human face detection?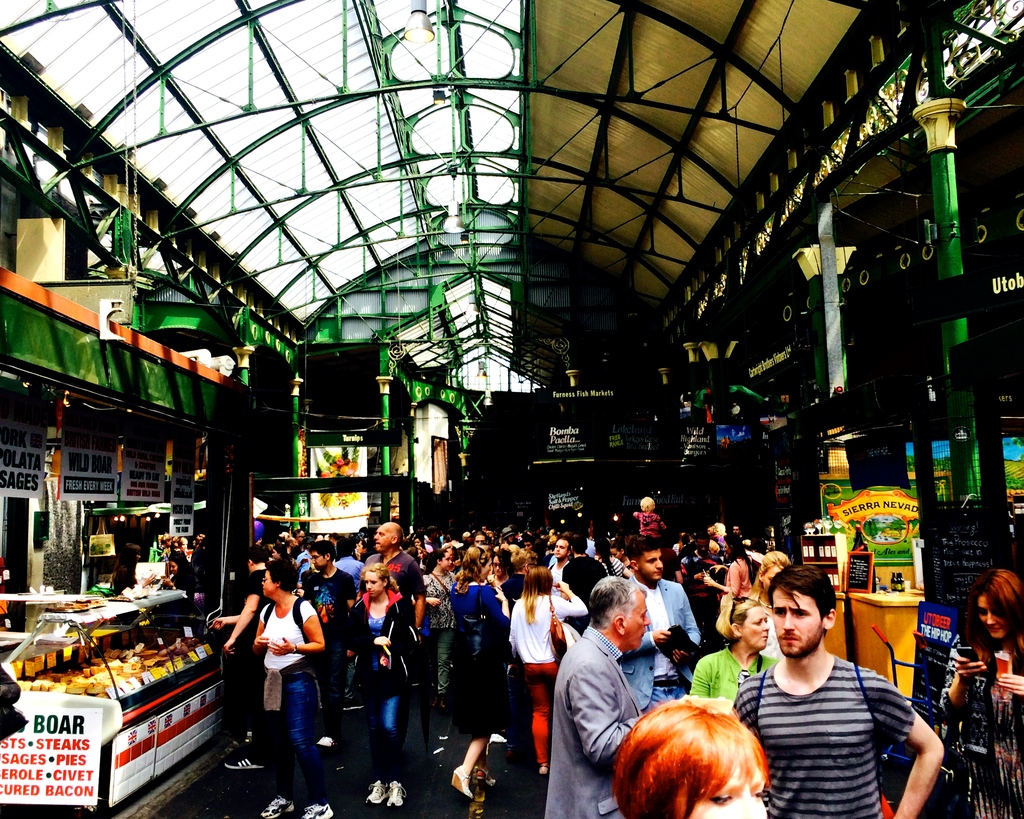
locate(372, 524, 391, 552)
